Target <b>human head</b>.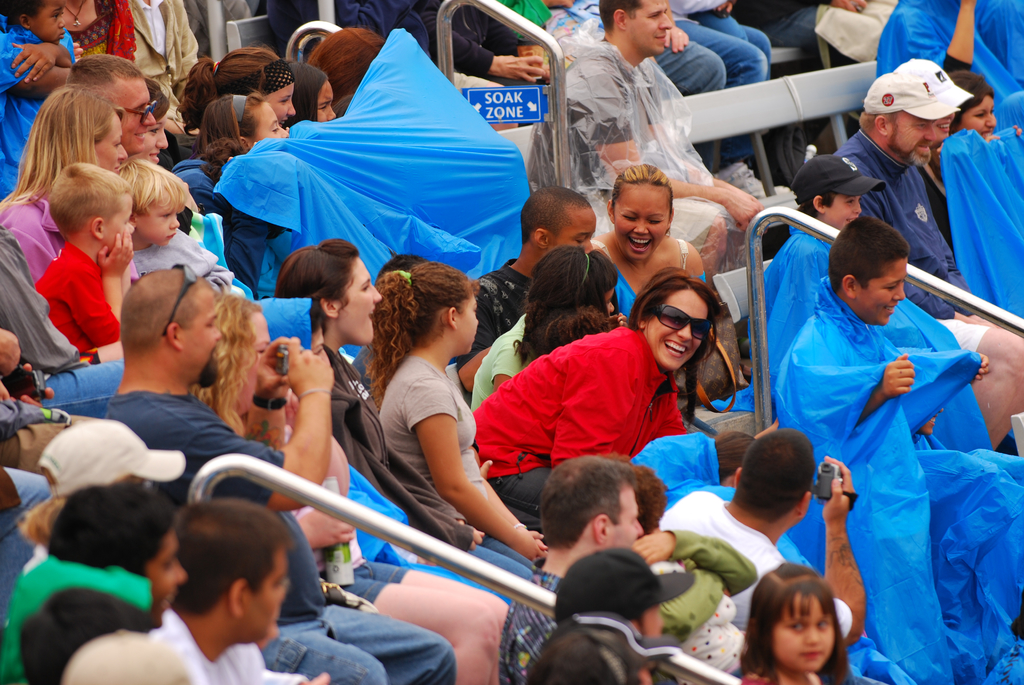
Target region: x1=198, y1=87, x2=291, y2=157.
